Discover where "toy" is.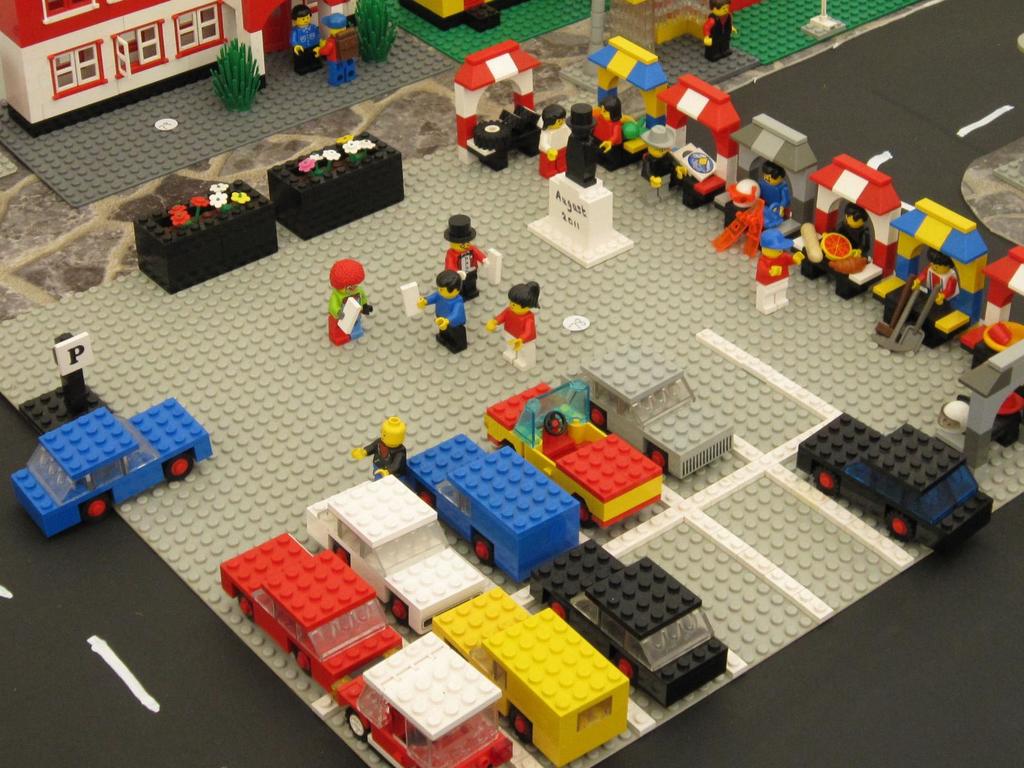
Discovered at <bbox>278, 0, 337, 83</bbox>.
